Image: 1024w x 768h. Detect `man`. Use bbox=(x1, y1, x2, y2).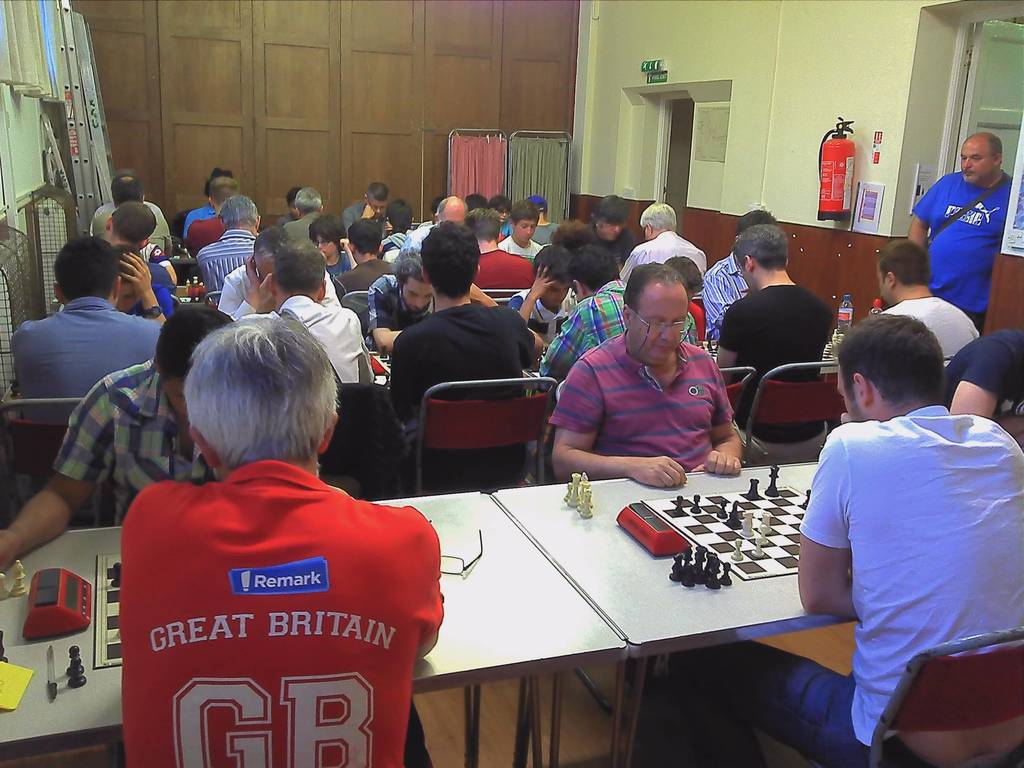
bbox=(905, 131, 1012, 338).
